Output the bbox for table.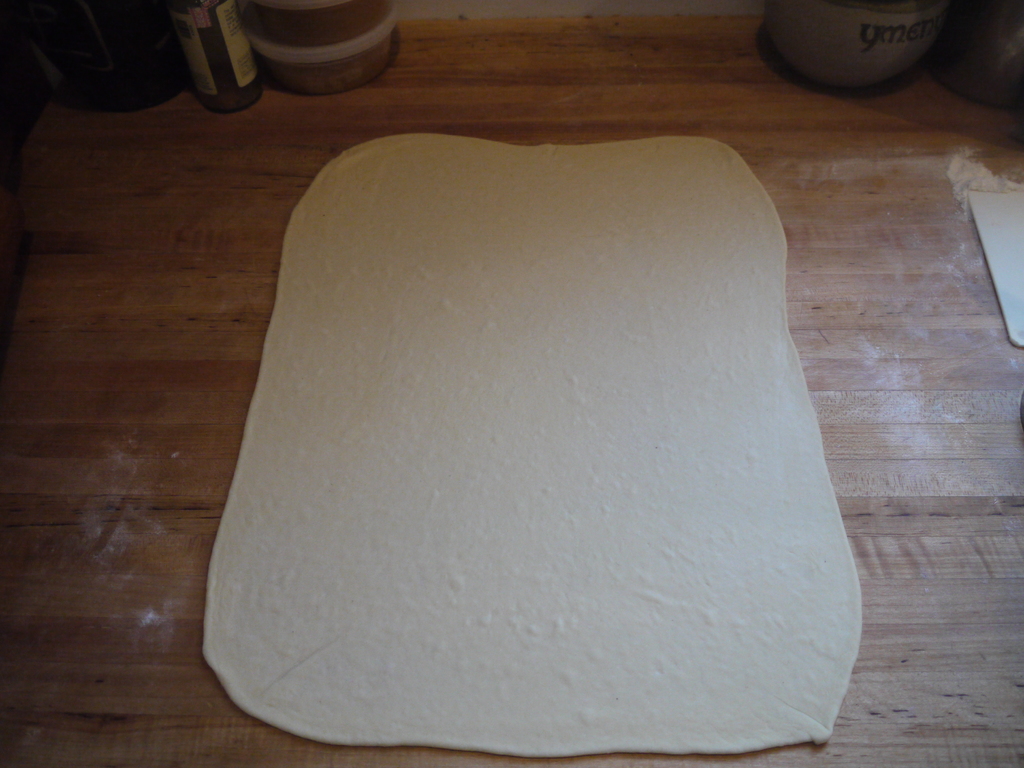
(x1=0, y1=0, x2=1023, y2=767).
